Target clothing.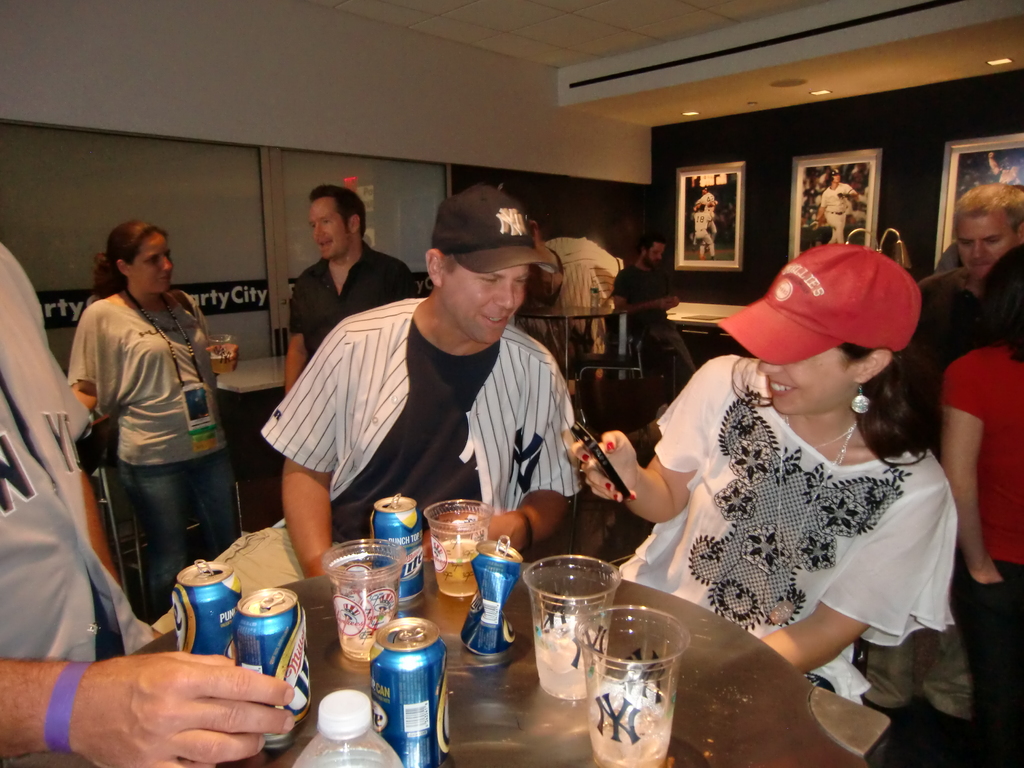
Target region: left=60, top=294, right=252, bottom=628.
